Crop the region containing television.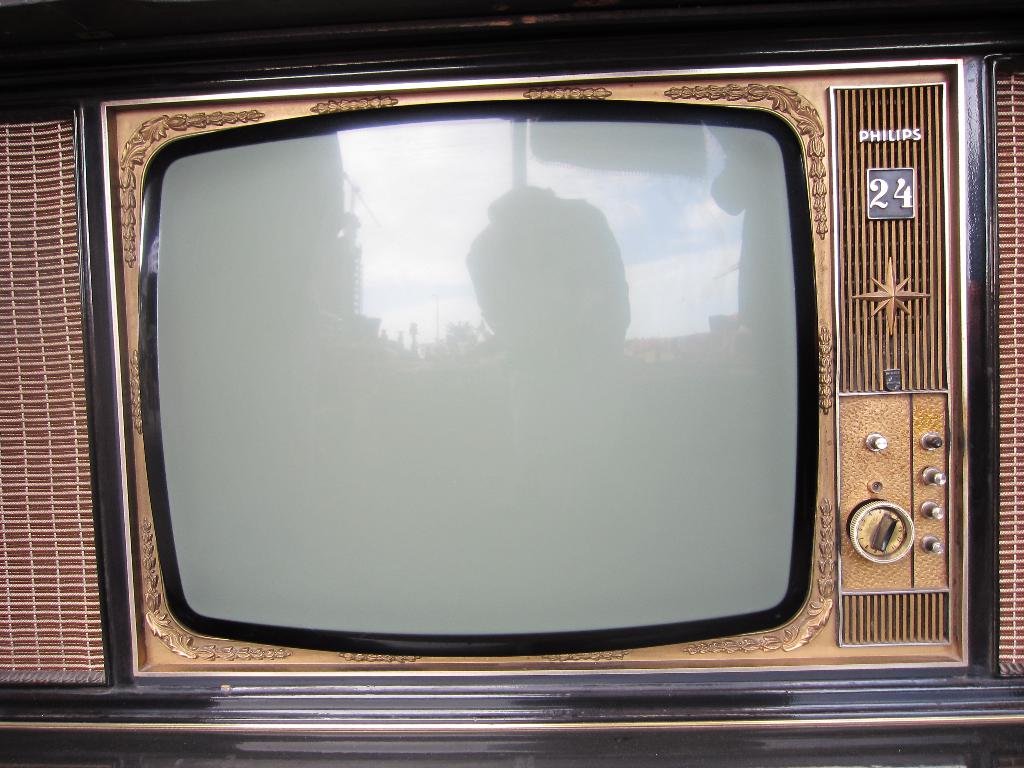
Crop region: <box>72,53,1014,685</box>.
